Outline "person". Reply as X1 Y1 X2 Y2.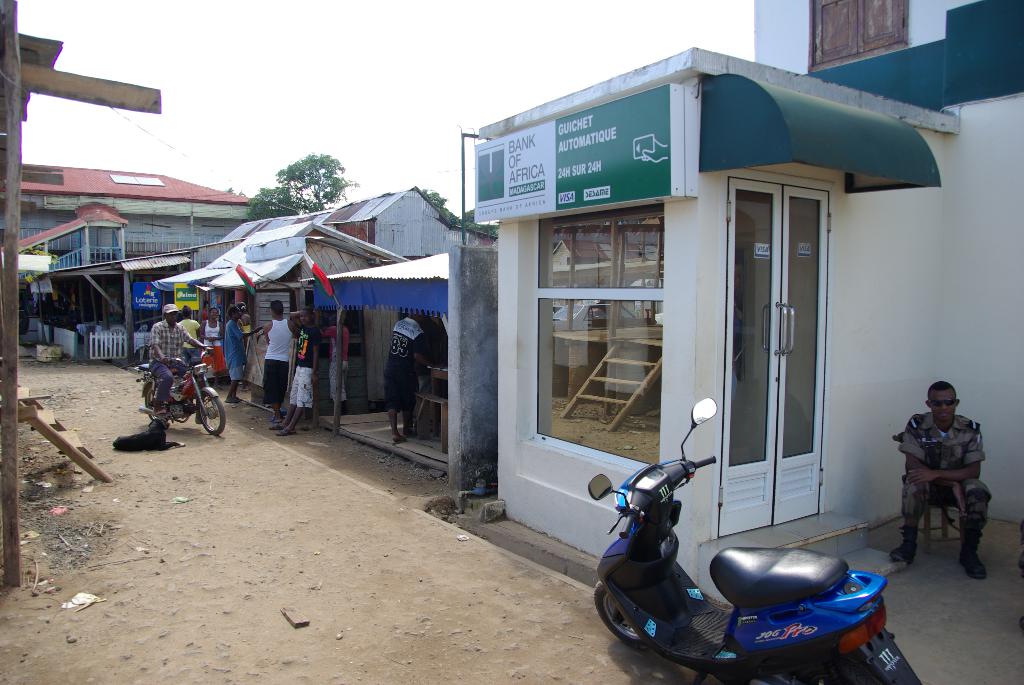
865 379 998 572.
